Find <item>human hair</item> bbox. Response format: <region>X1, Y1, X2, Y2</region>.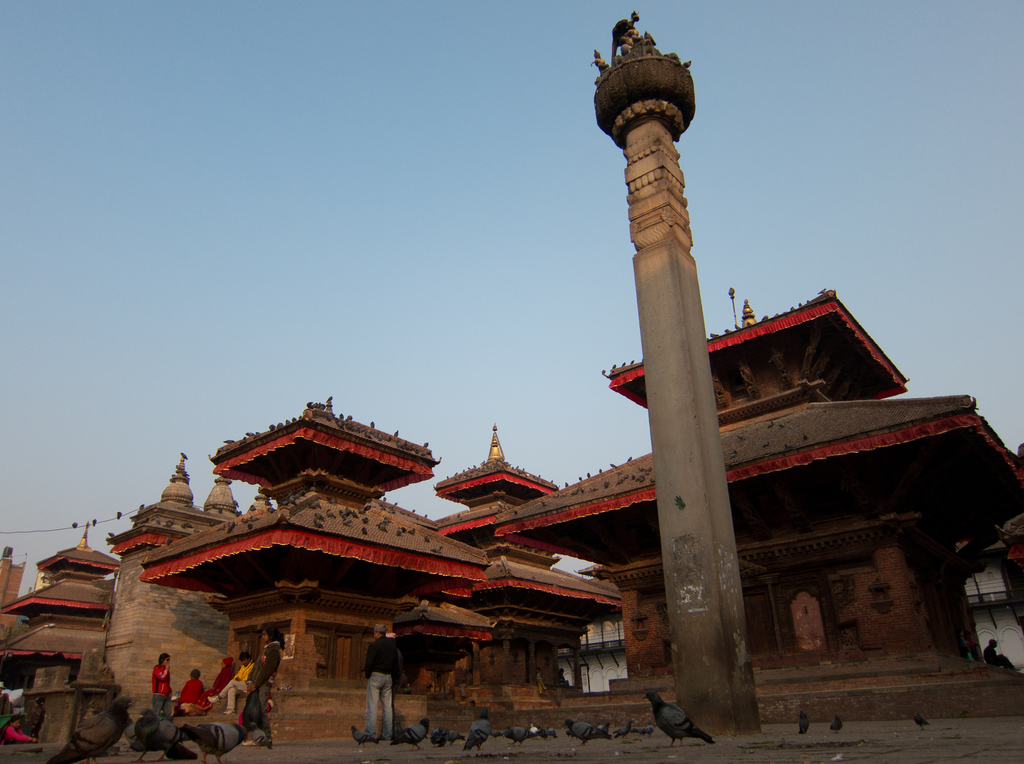
<region>262, 625, 285, 651</region>.
